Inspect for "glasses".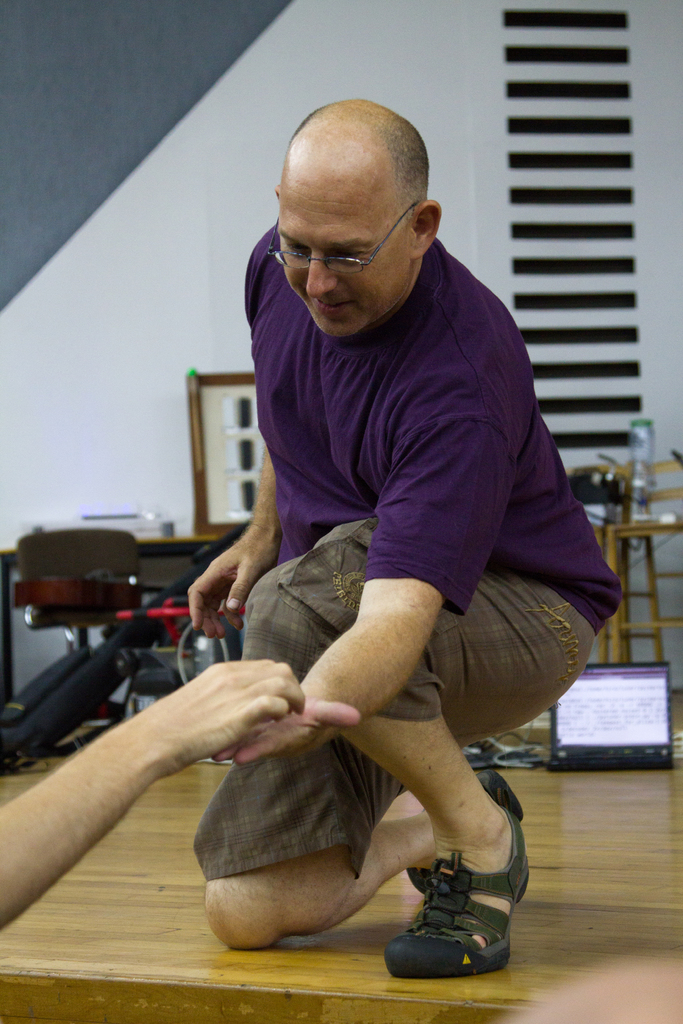
Inspection: pyautogui.locateOnScreen(277, 214, 414, 270).
